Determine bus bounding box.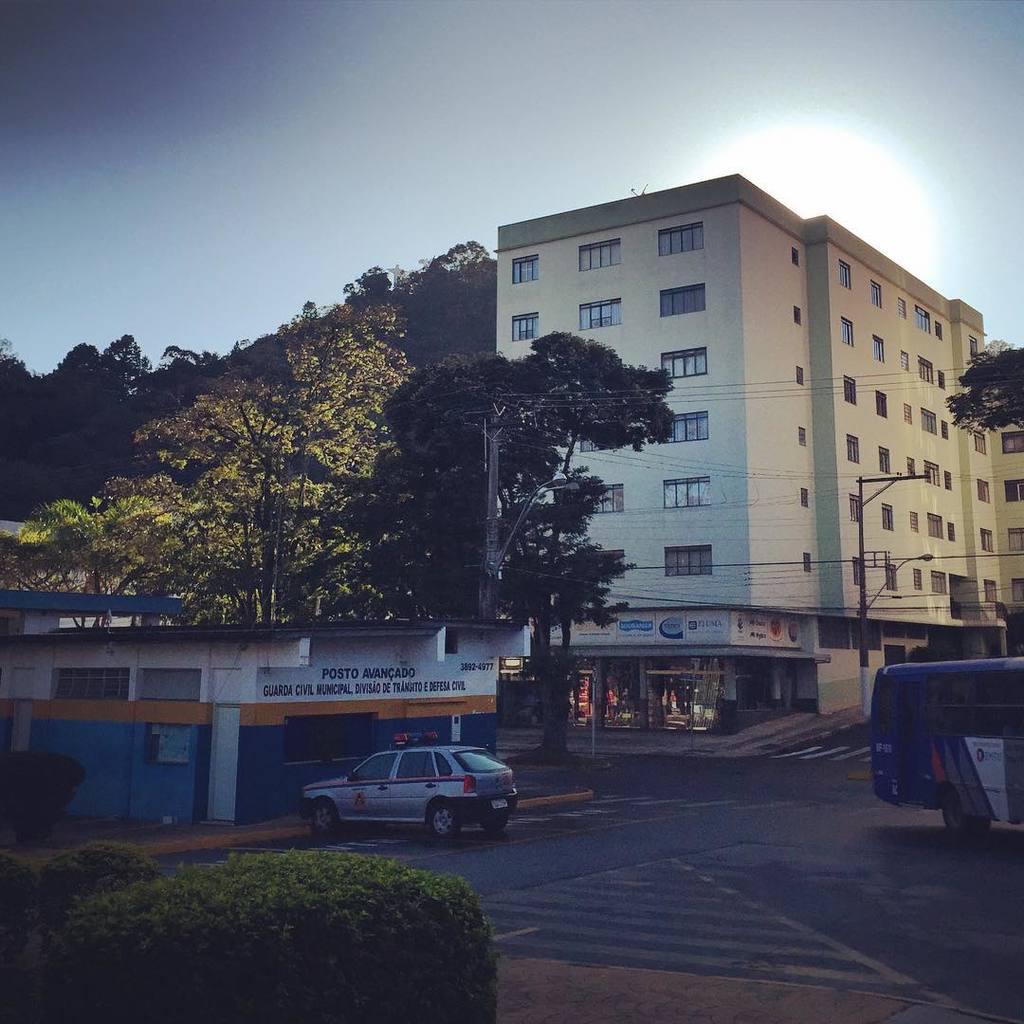
Determined: BBox(869, 657, 1023, 845).
